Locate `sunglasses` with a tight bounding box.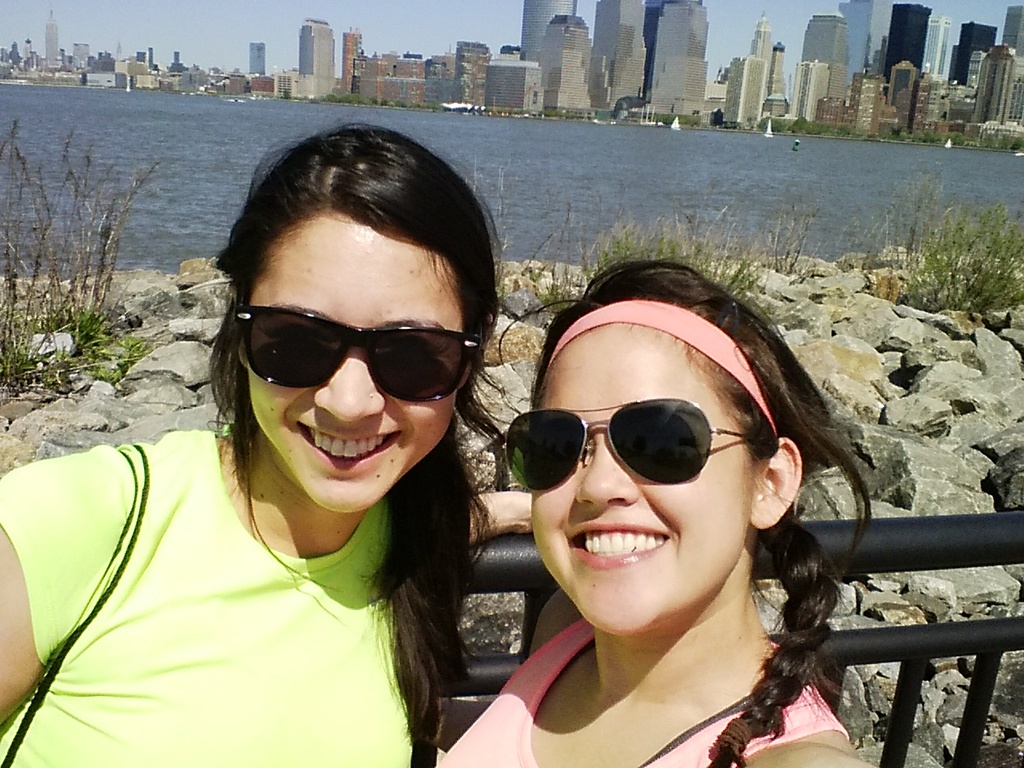
select_region(236, 290, 480, 402).
